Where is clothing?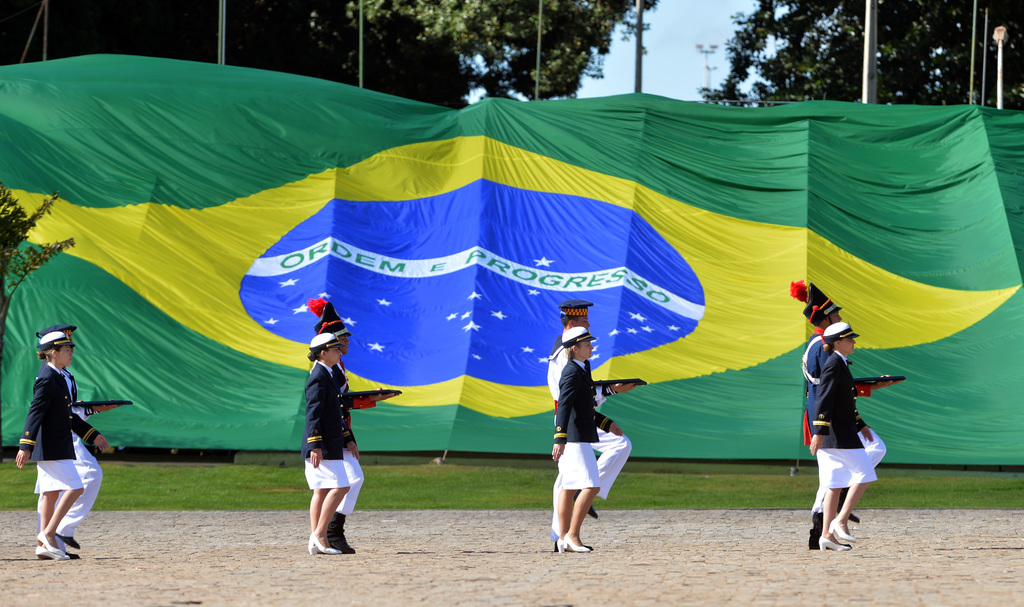
box=[554, 353, 601, 500].
